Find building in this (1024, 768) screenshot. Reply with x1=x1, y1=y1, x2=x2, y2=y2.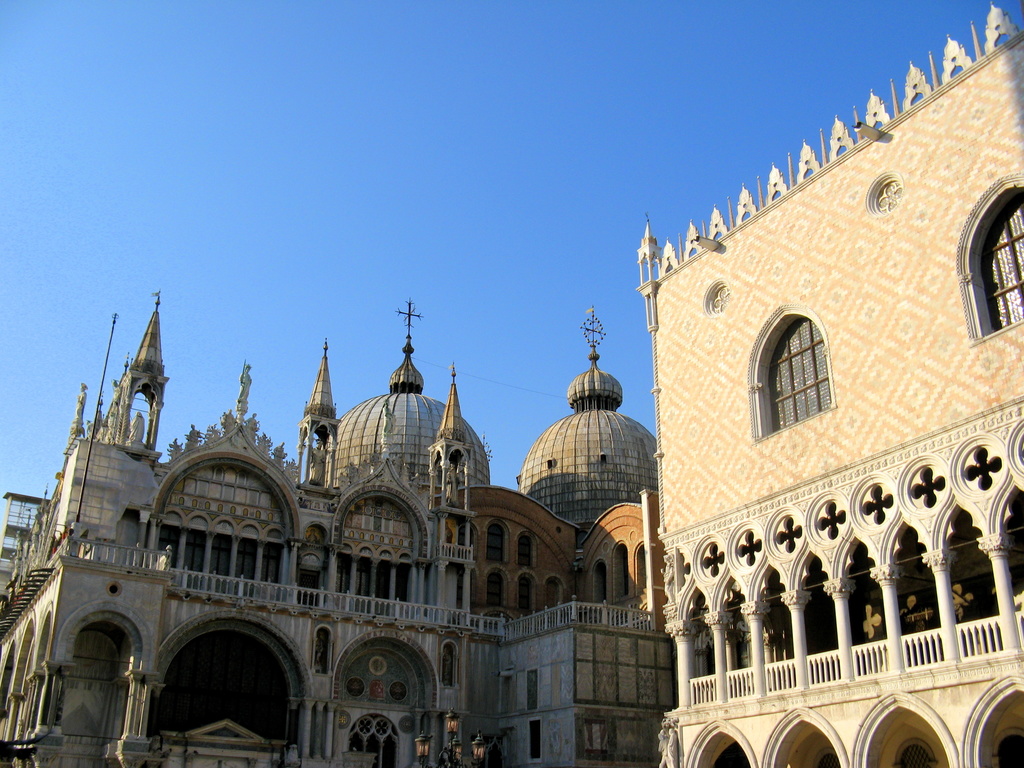
x1=637, y1=1, x2=1023, y2=767.
